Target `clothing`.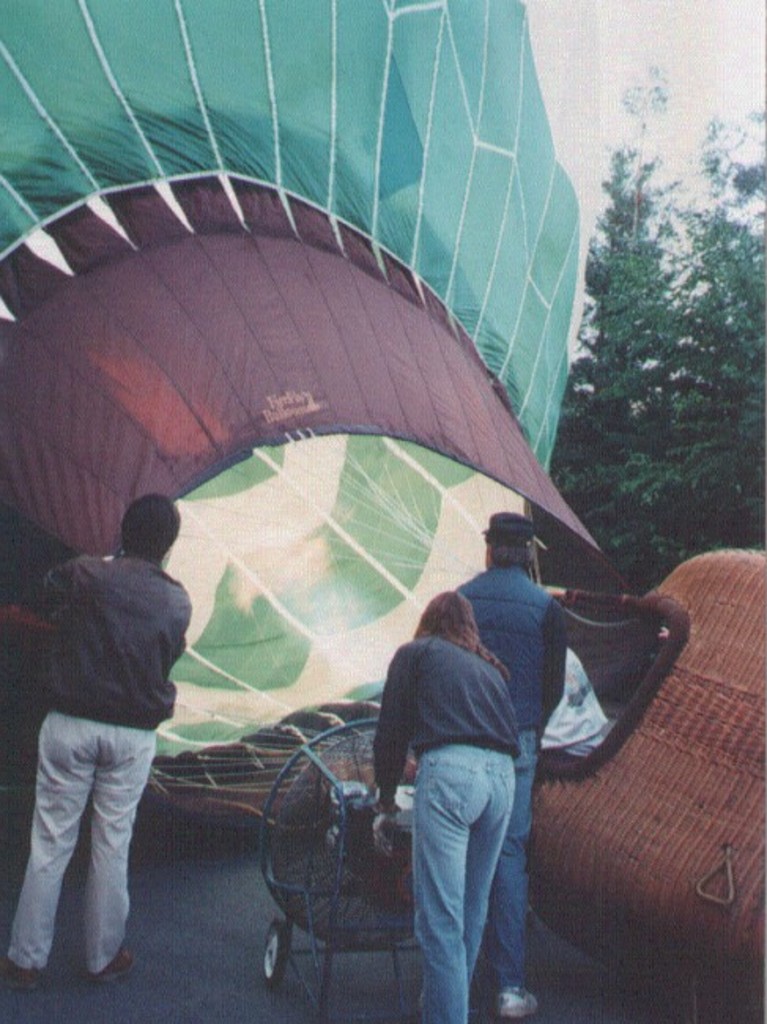
Target region: 0/550/198/974.
